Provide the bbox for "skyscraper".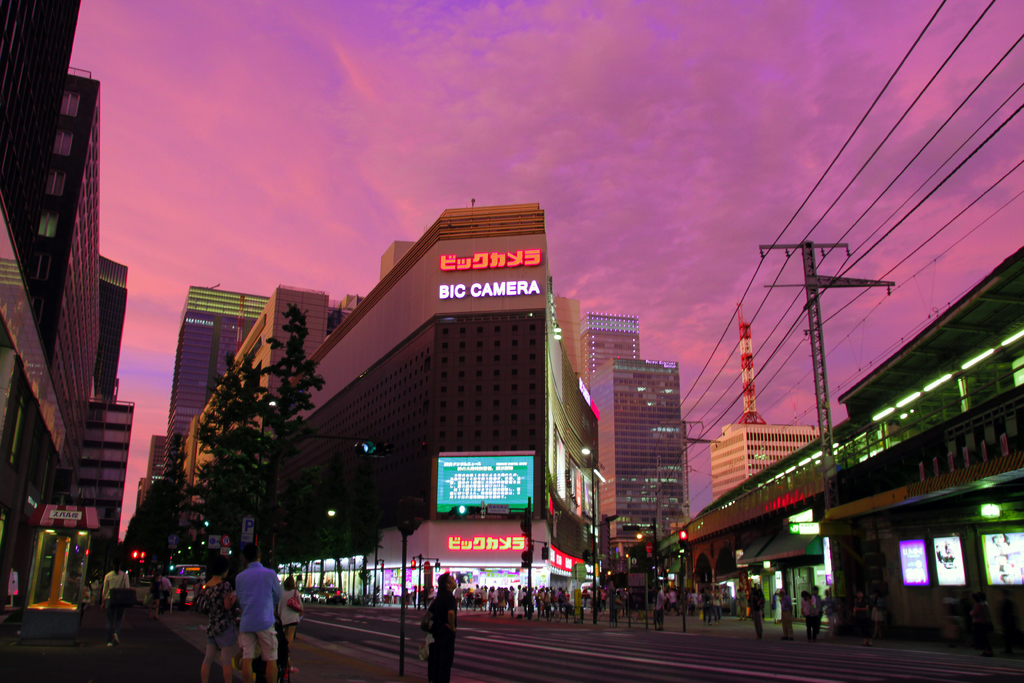
<box>586,348,691,562</box>.
